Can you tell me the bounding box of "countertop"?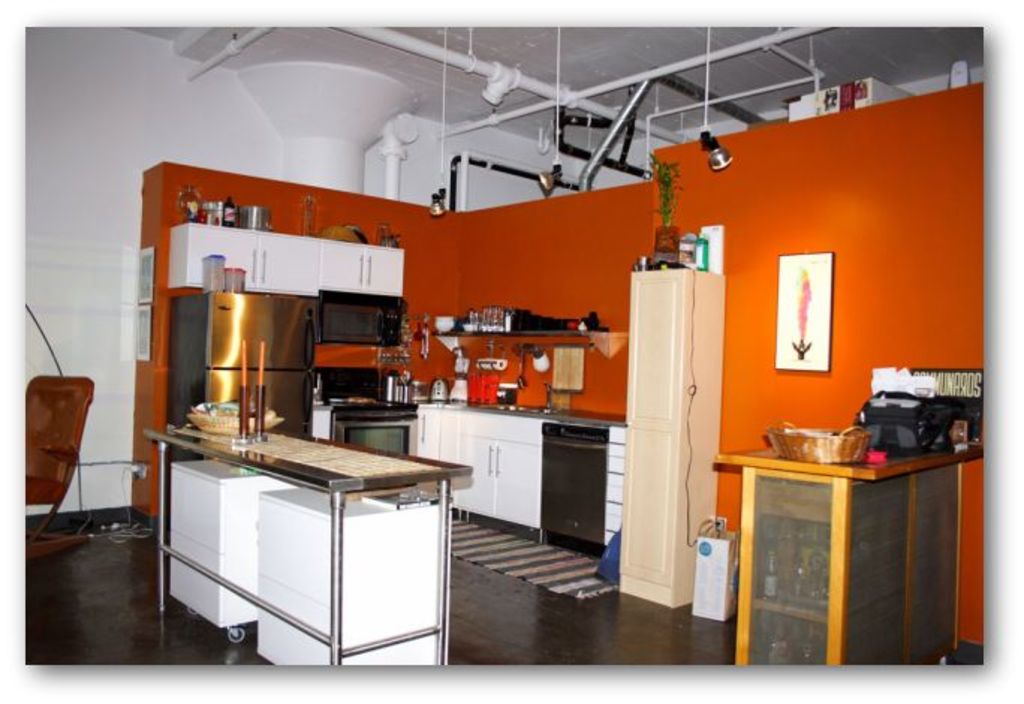
Rect(142, 412, 472, 502).
